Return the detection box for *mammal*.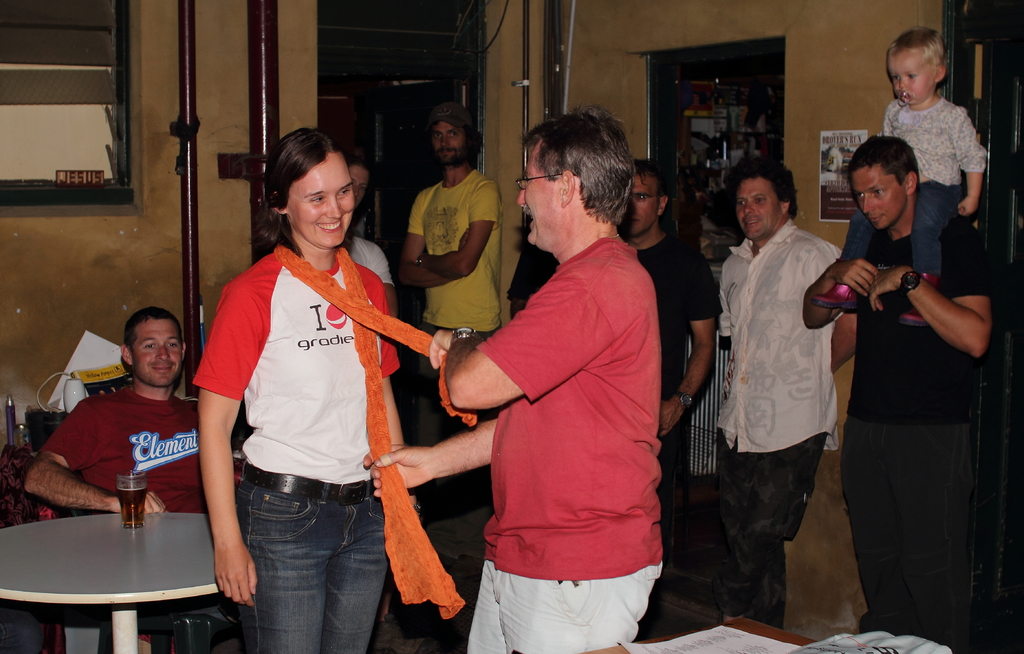
[362, 107, 666, 653].
